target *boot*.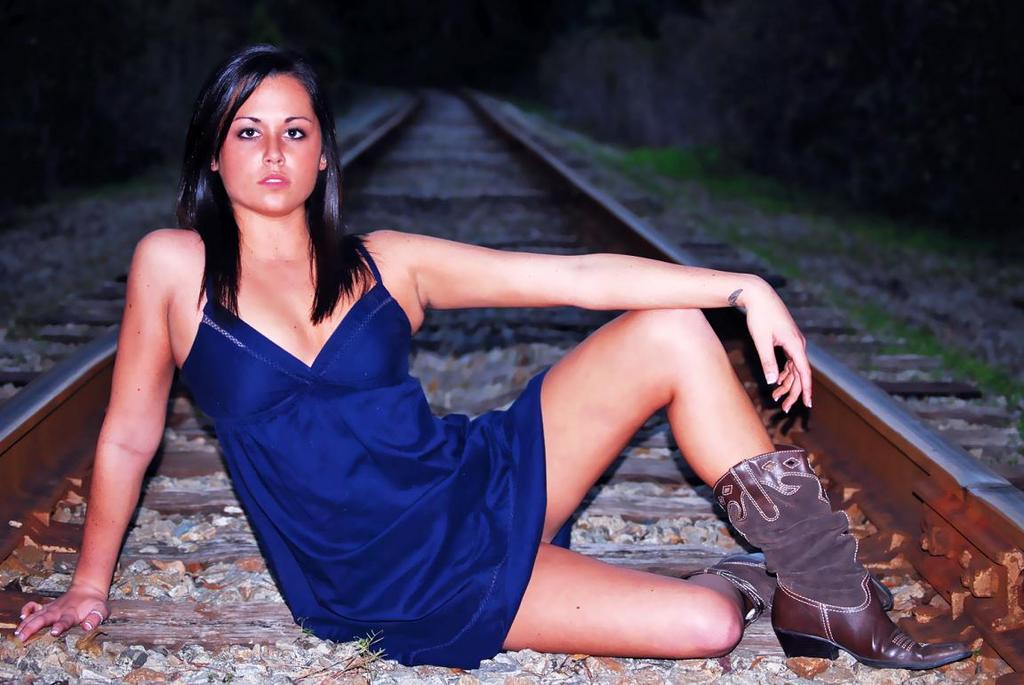
Target region: crop(739, 464, 931, 672).
